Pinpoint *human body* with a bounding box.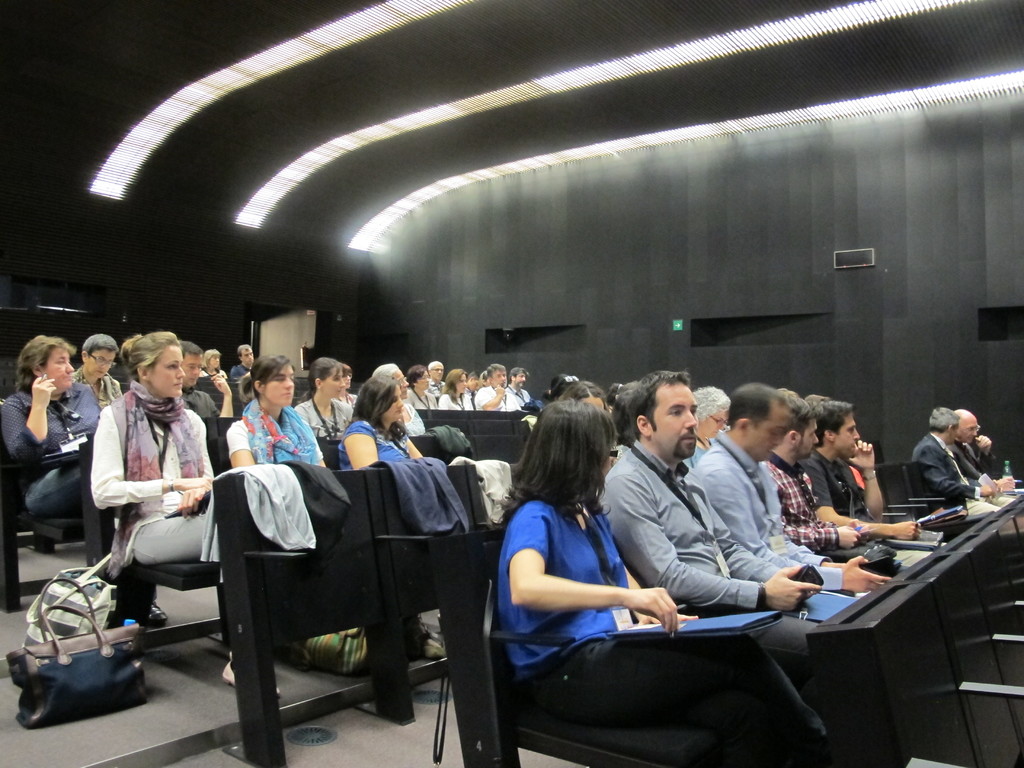
Rect(8, 340, 79, 447).
